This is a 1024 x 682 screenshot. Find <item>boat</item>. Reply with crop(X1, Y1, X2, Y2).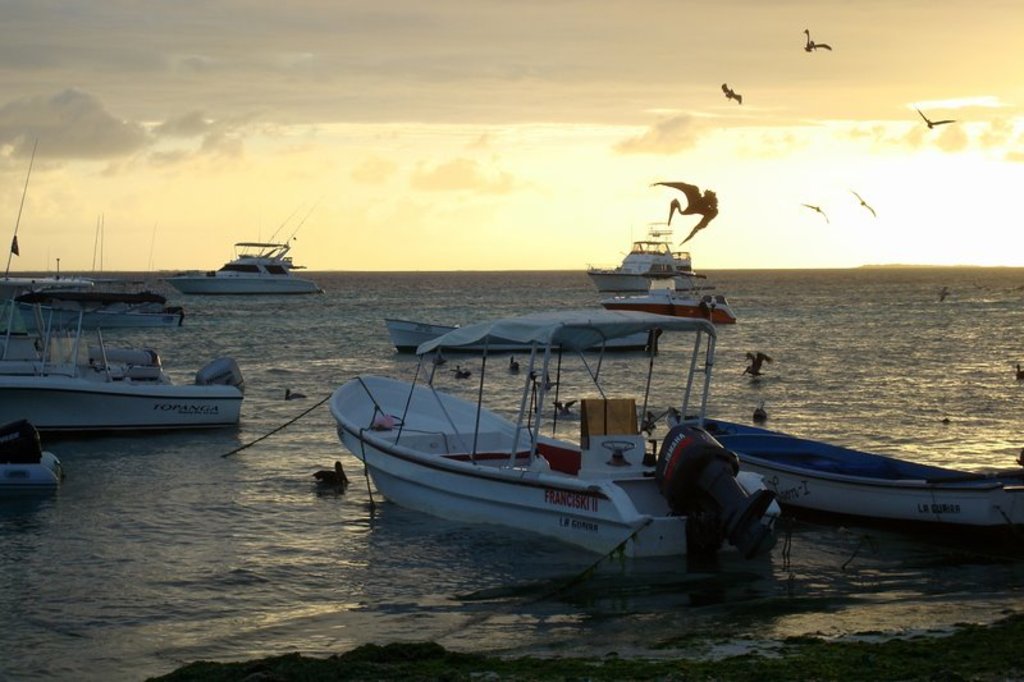
crop(663, 413, 1023, 537).
